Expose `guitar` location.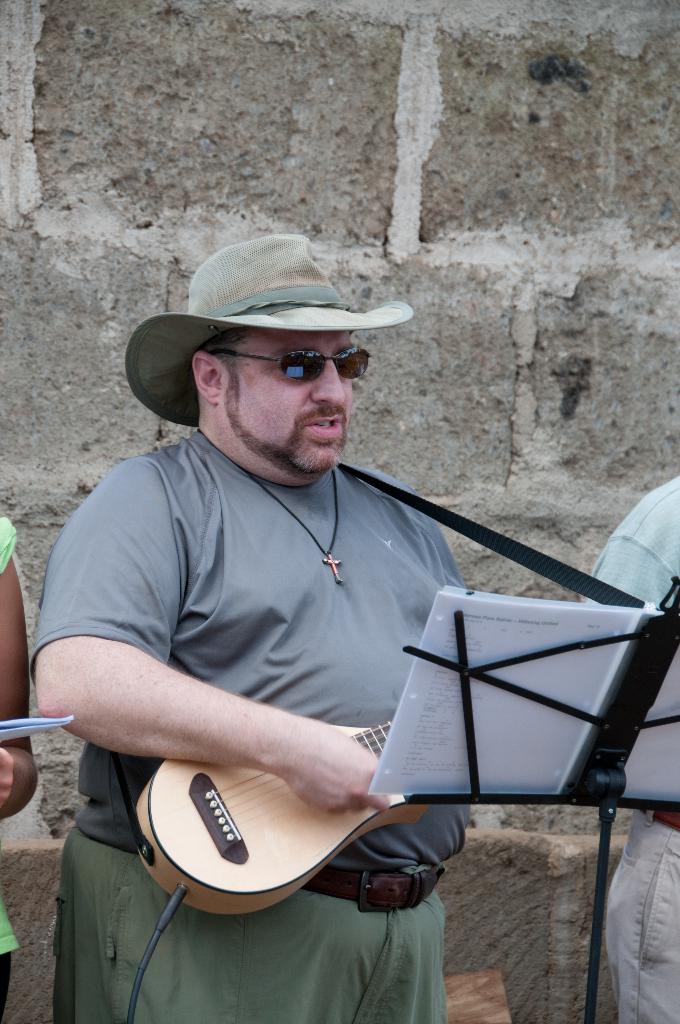
Exposed at locate(134, 728, 426, 923).
